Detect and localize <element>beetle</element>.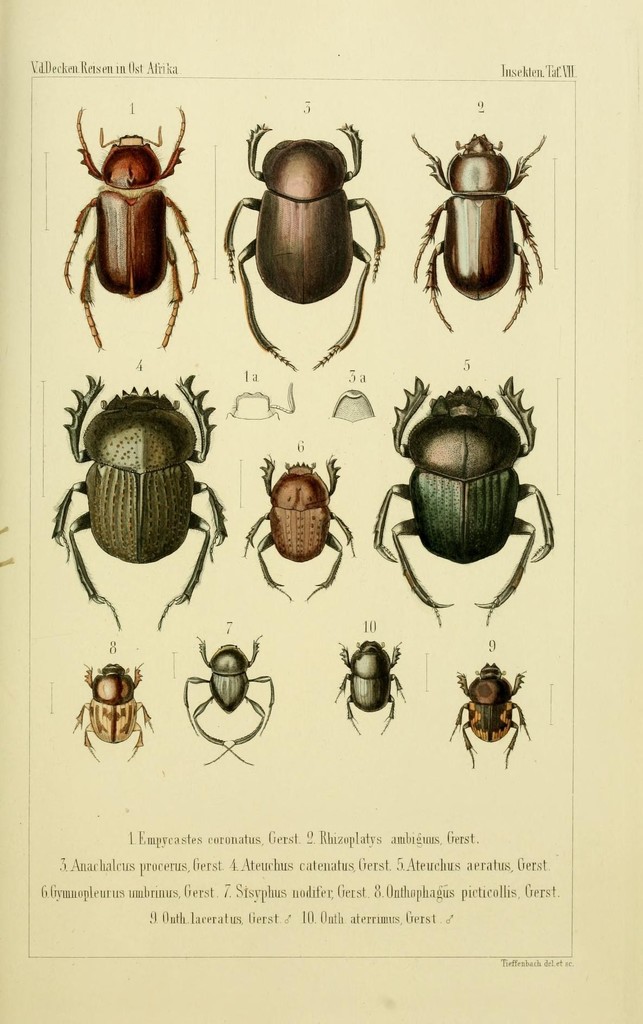
Localized at crop(51, 371, 235, 640).
